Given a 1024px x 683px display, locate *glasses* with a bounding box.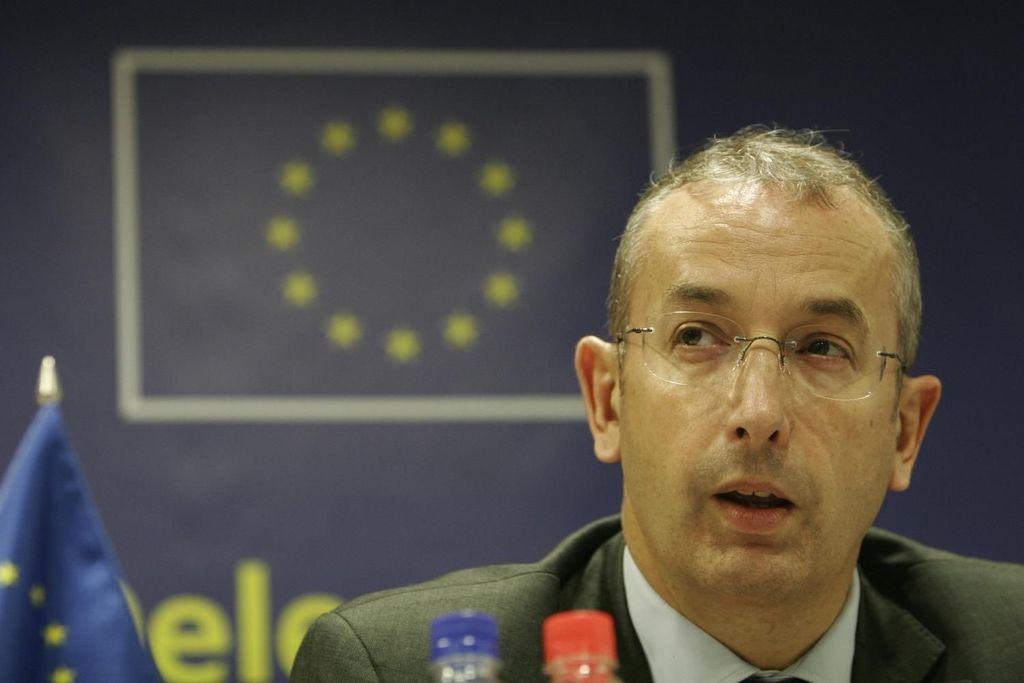
Located: (617, 303, 909, 401).
